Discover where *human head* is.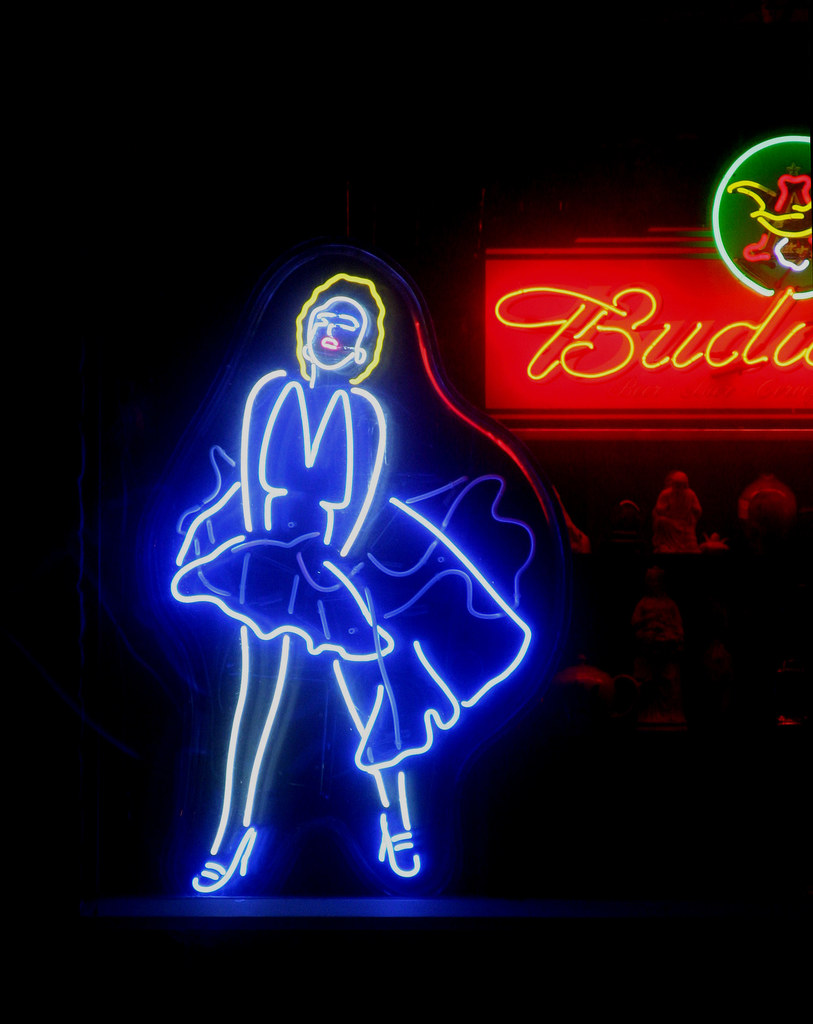
Discovered at 293,267,381,383.
